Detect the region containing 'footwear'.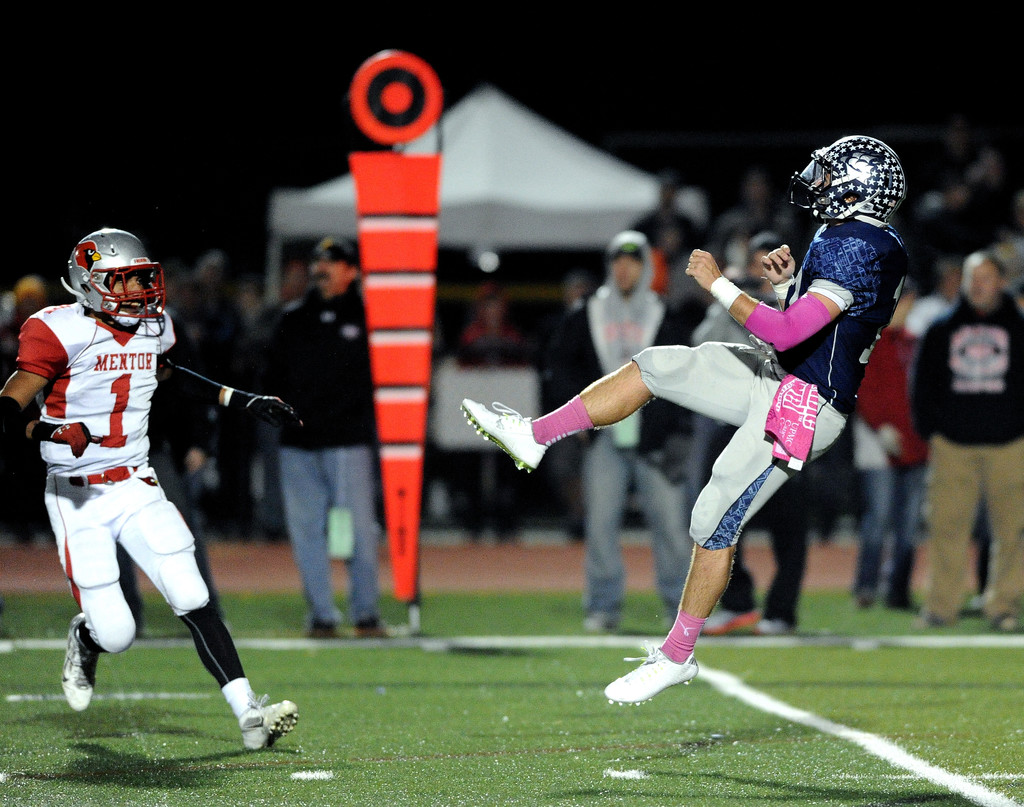
(58, 609, 97, 713).
